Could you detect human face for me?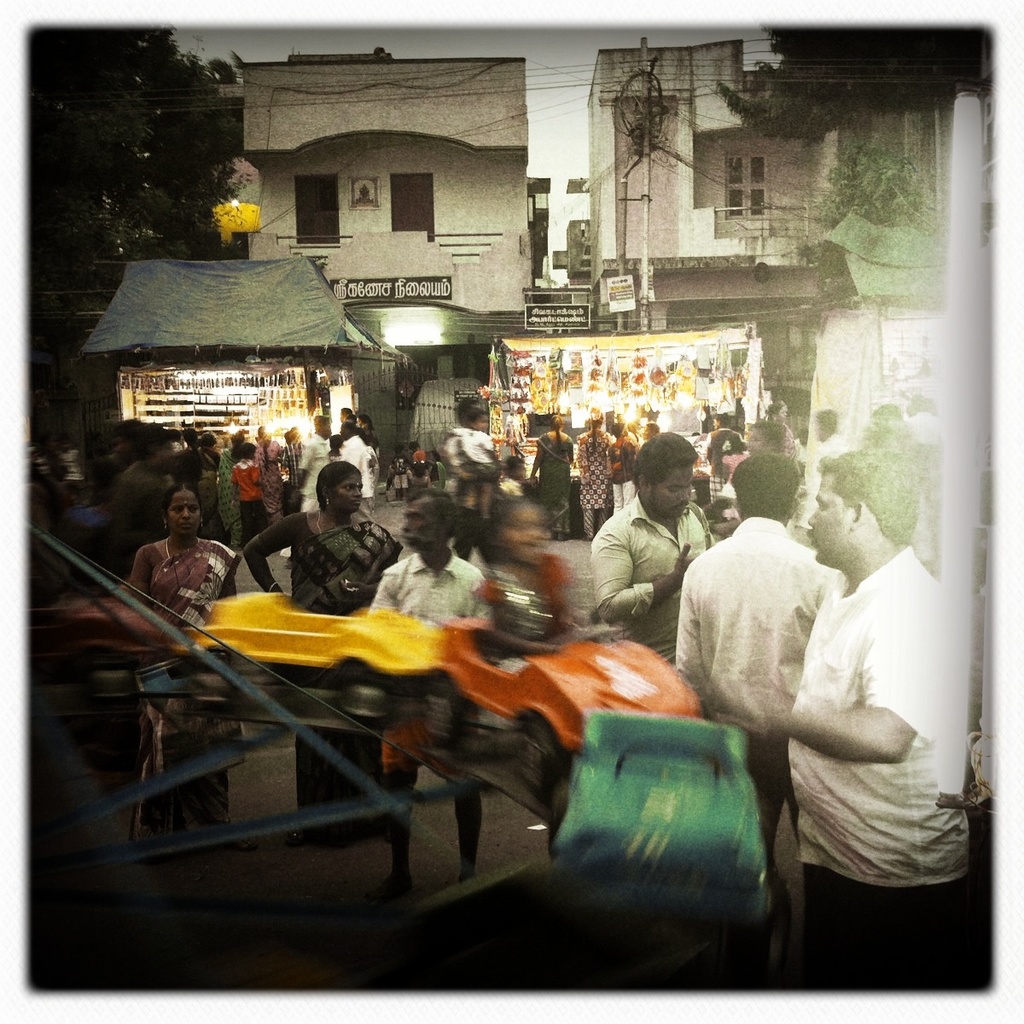
Detection result: (x1=333, y1=474, x2=359, y2=515).
